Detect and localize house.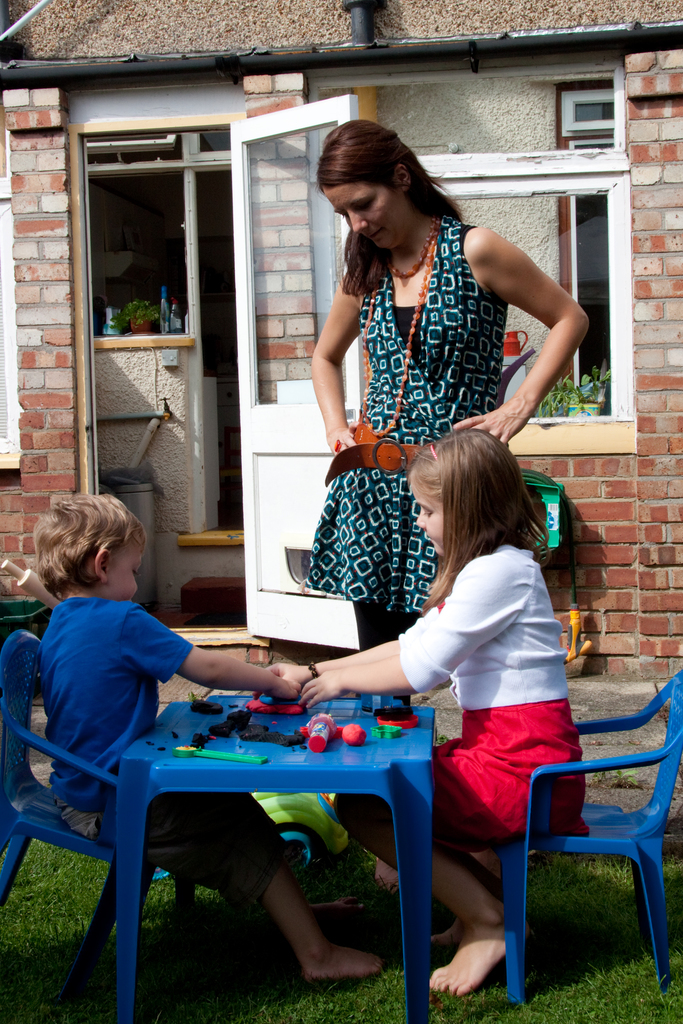
Localized at x1=0, y1=0, x2=682, y2=696.
